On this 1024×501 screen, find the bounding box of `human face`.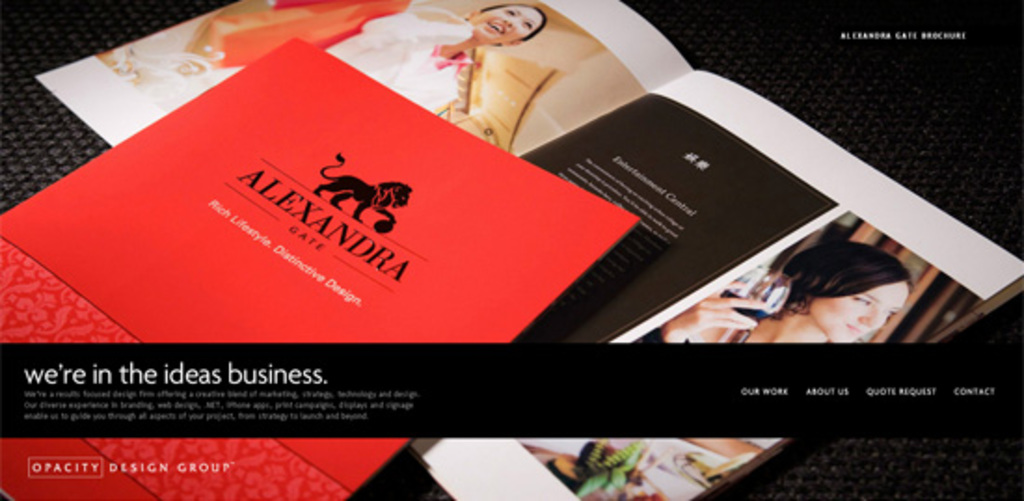
Bounding box: {"x1": 810, "y1": 283, "x2": 912, "y2": 345}.
